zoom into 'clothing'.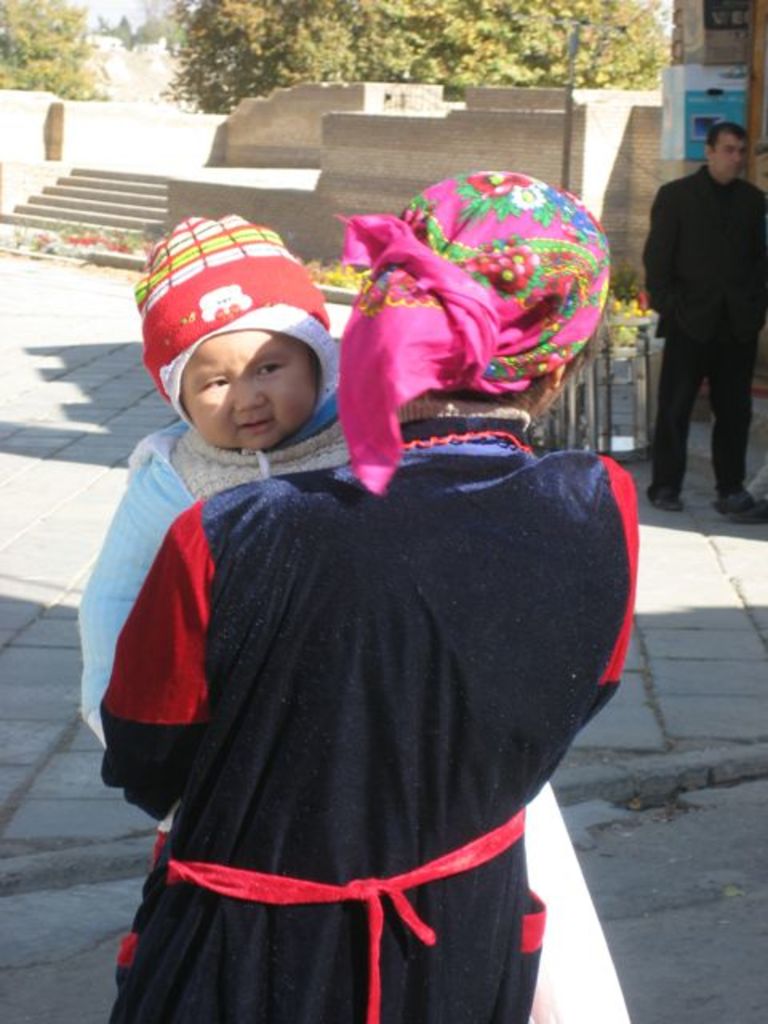
Zoom target: detection(638, 158, 766, 498).
